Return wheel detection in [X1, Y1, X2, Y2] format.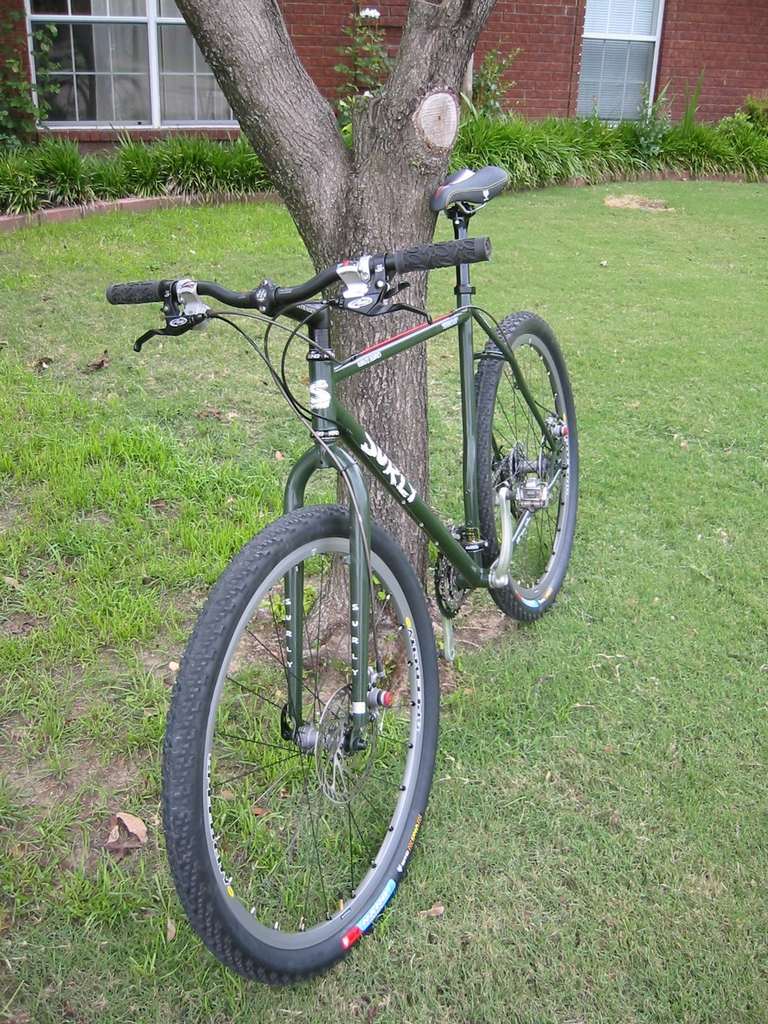
[479, 316, 591, 628].
